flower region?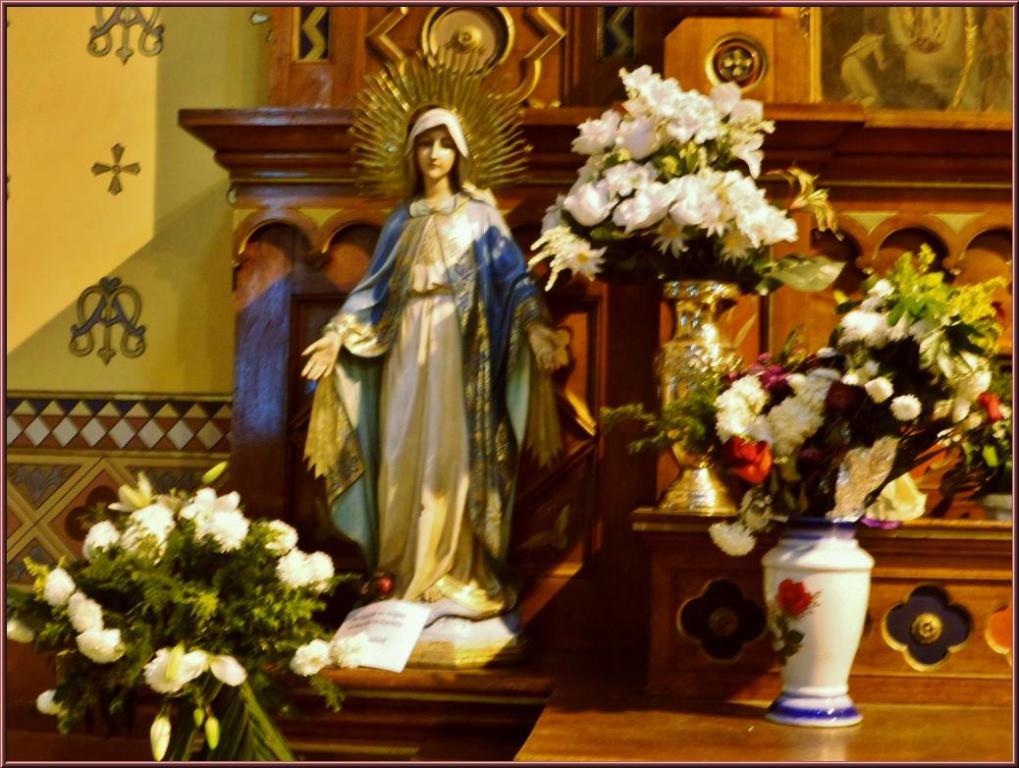
x1=76 y1=630 x2=123 y2=663
